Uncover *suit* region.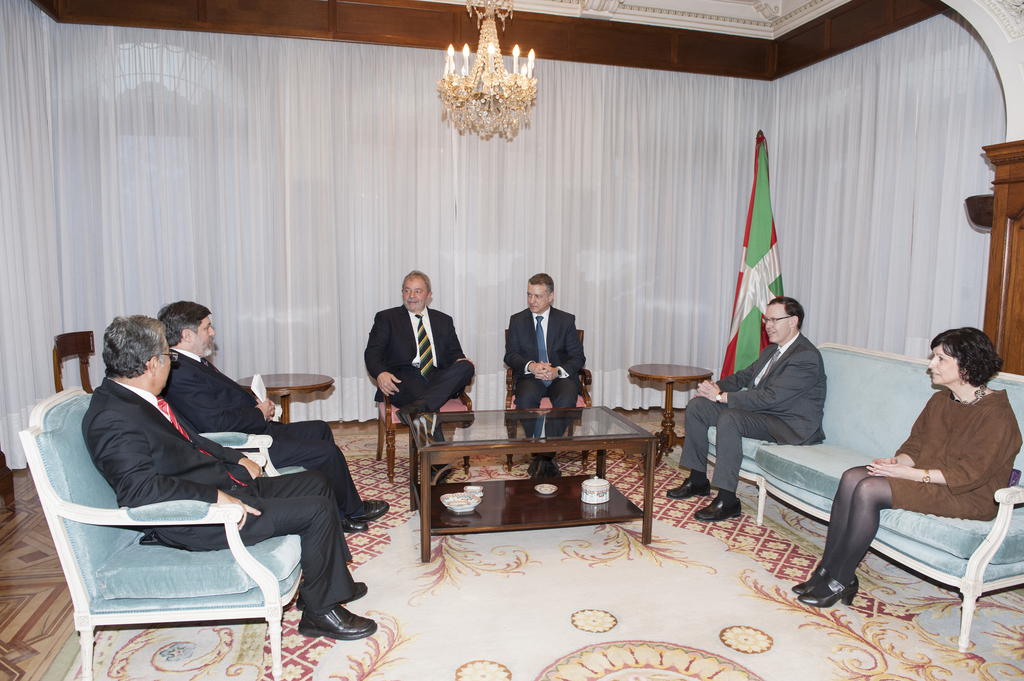
Uncovered: pyautogui.locateOnScreen(160, 349, 364, 524).
